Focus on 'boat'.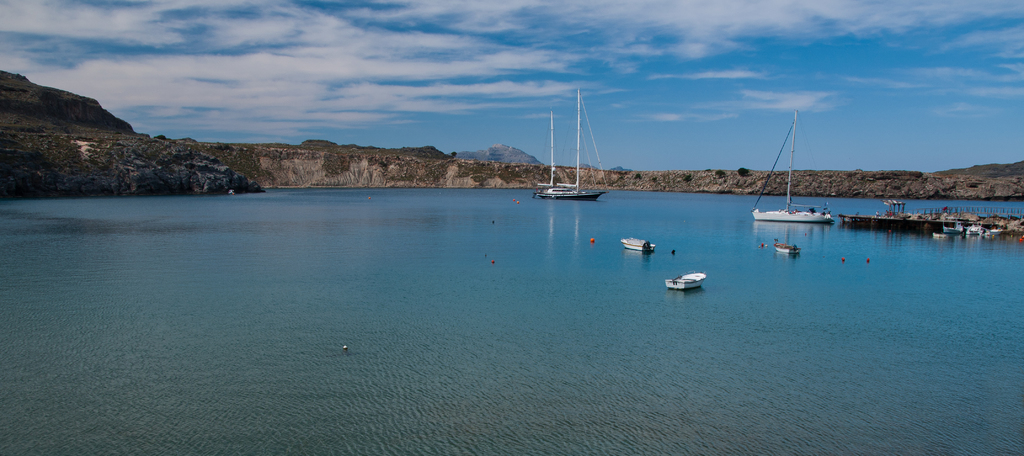
Focused at rect(753, 113, 831, 221).
